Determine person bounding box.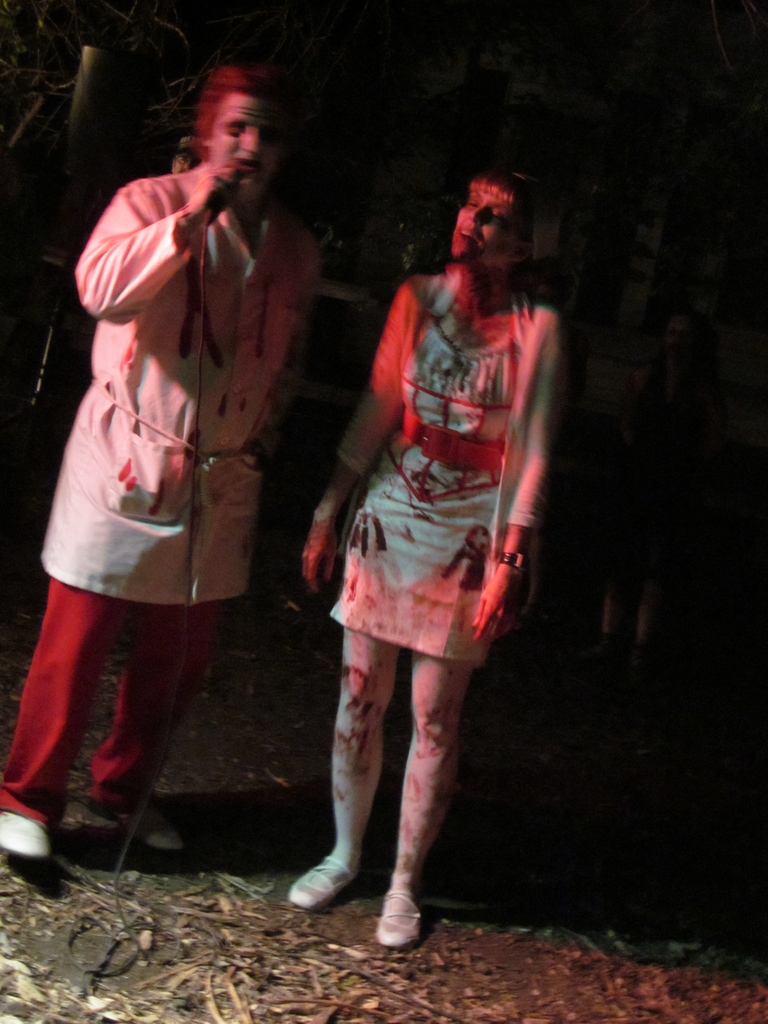
Determined: select_region(293, 161, 573, 948).
